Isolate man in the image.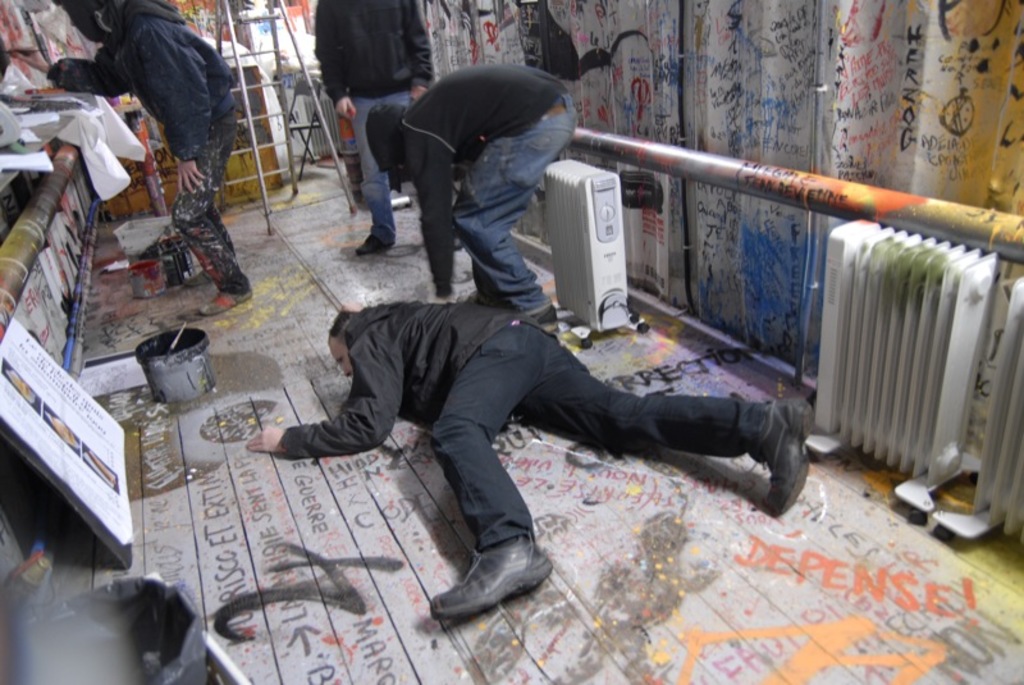
Isolated region: <box>46,0,239,315</box>.
